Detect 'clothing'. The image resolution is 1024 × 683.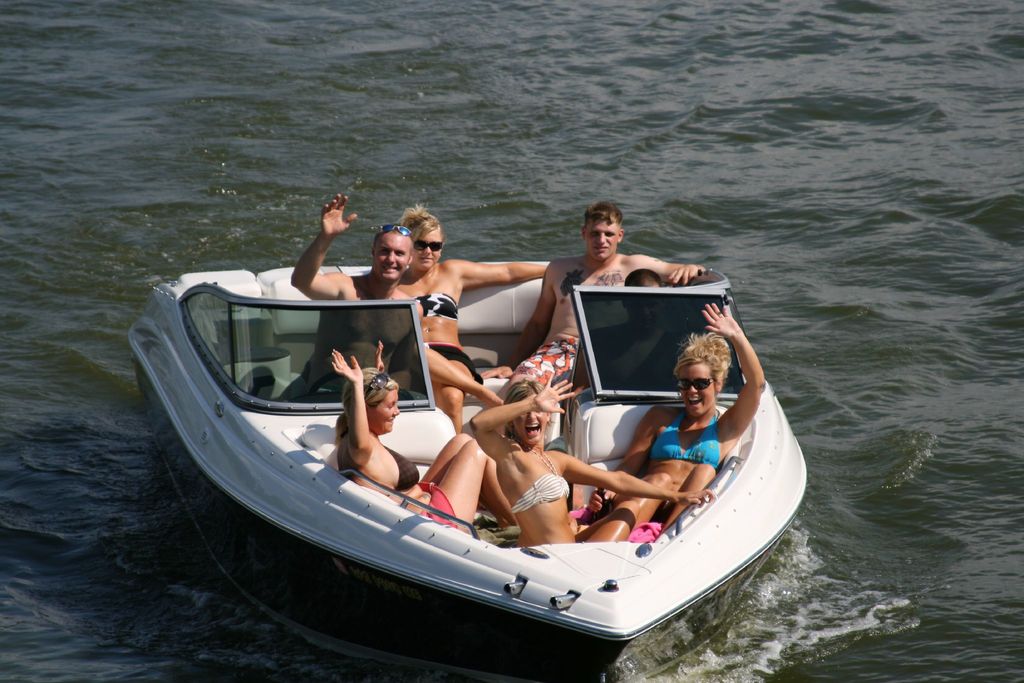
crop(417, 296, 456, 321).
